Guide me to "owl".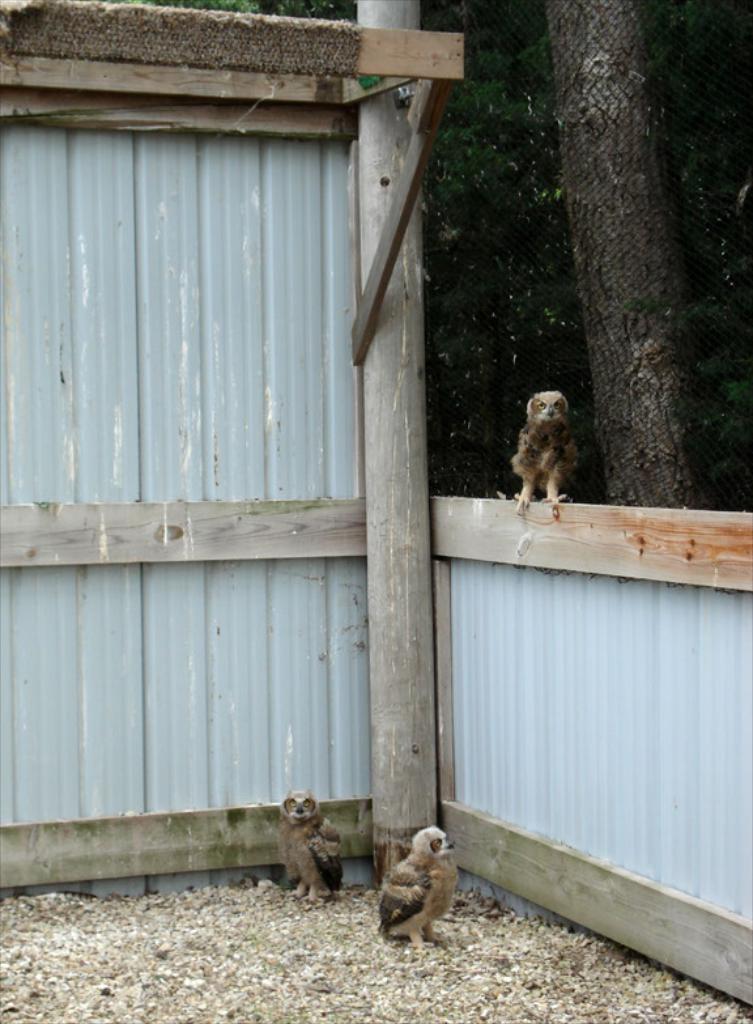
Guidance: region(376, 824, 460, 948).
